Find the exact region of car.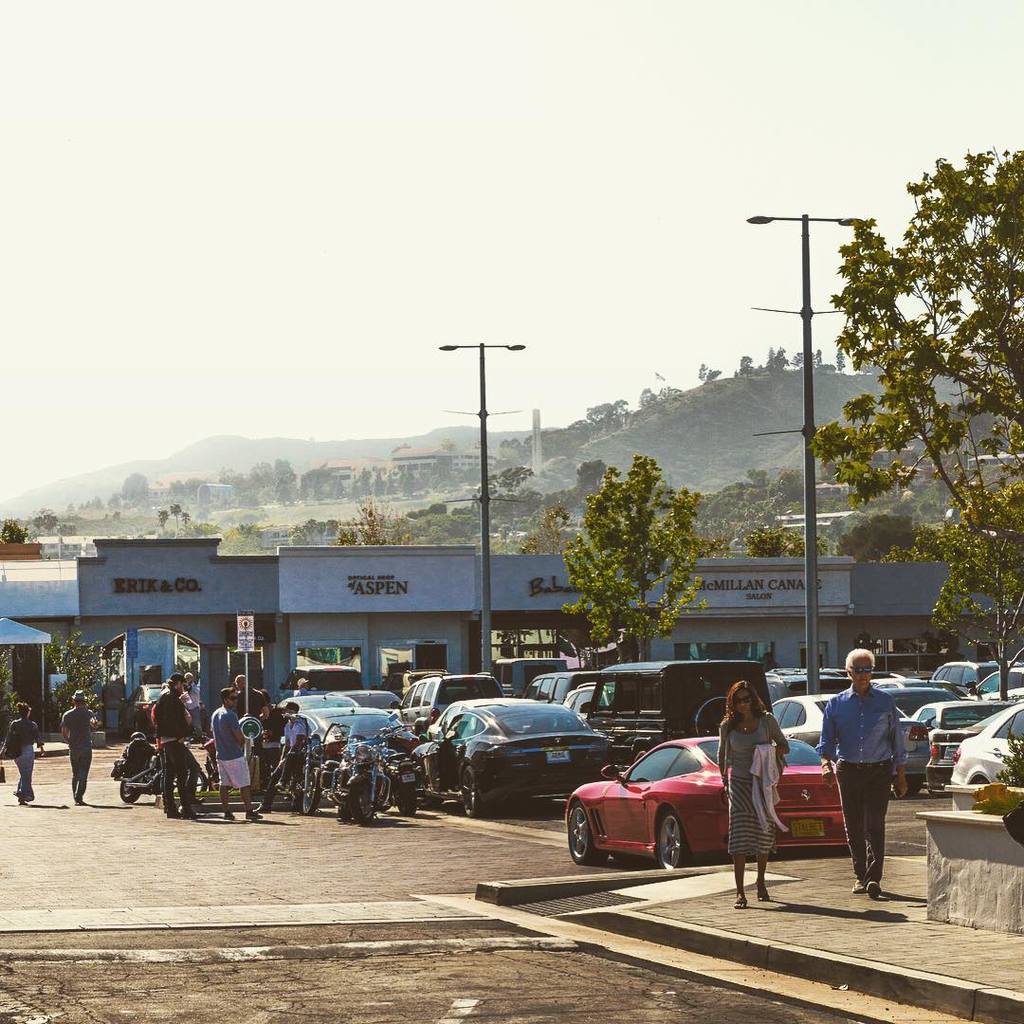
Exact region: [left=557, top=741, right=795, bottom=885].
